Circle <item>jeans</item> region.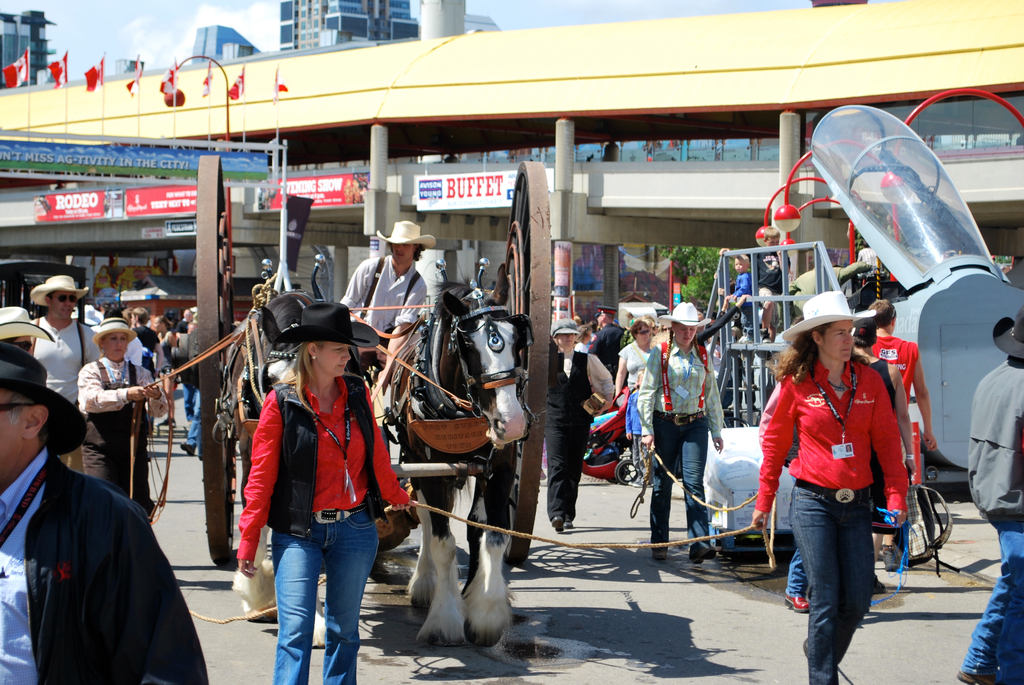
Region: left=258, top=514, right=367, bottom=677.
